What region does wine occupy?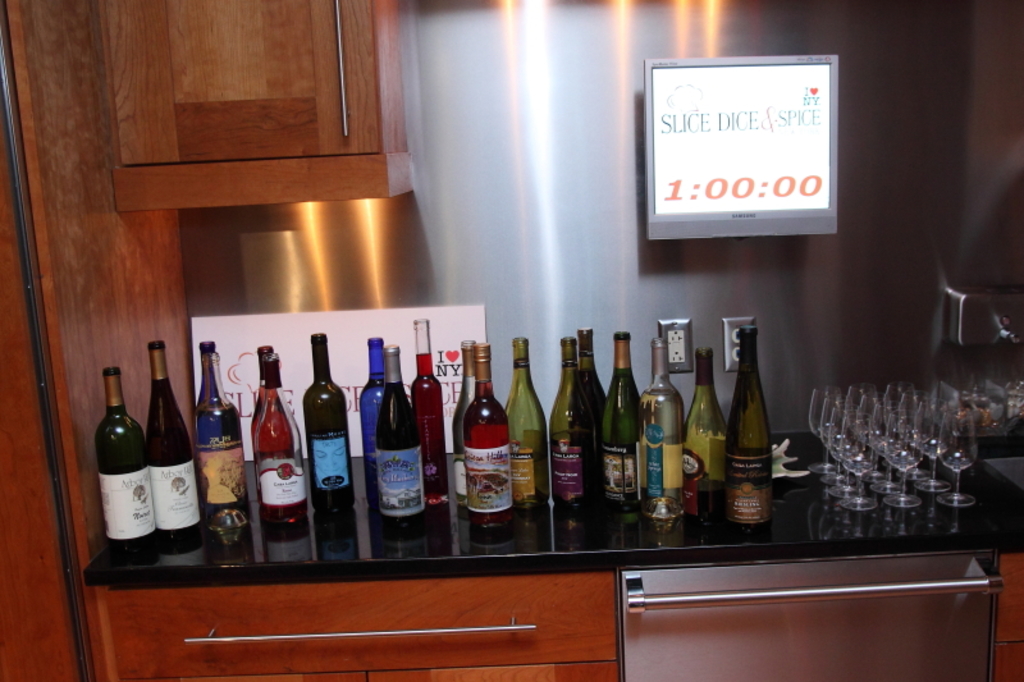
locate(632, 320, 689, 519).
